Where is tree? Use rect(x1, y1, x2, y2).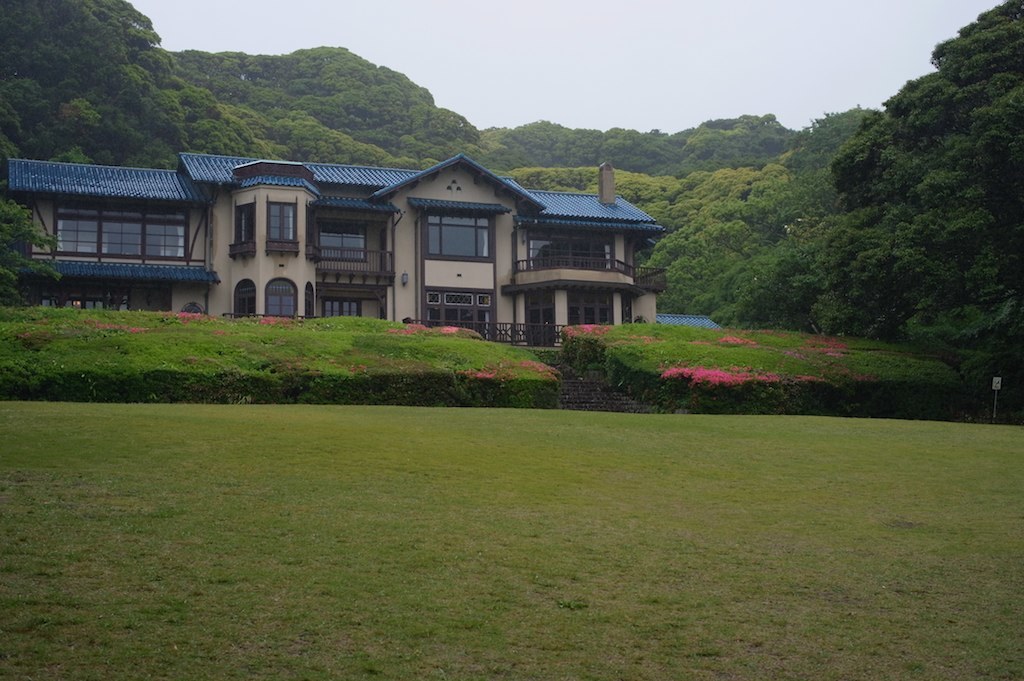
rect(0, 198, 71, 309).
